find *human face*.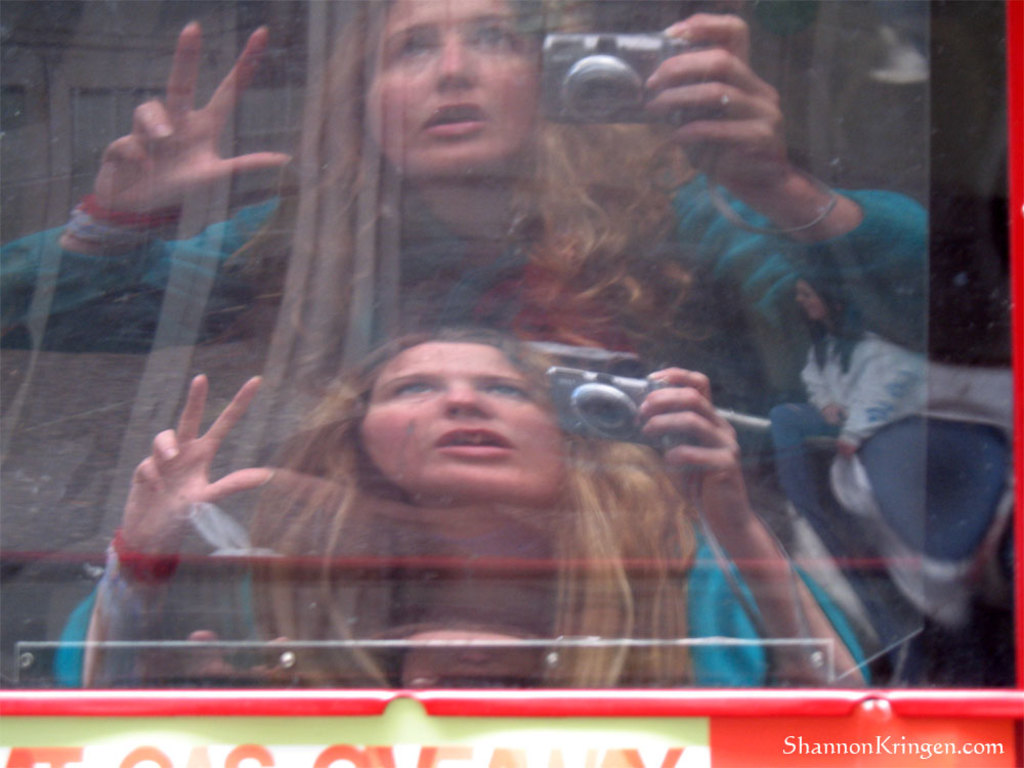
[360,0,547,174].
